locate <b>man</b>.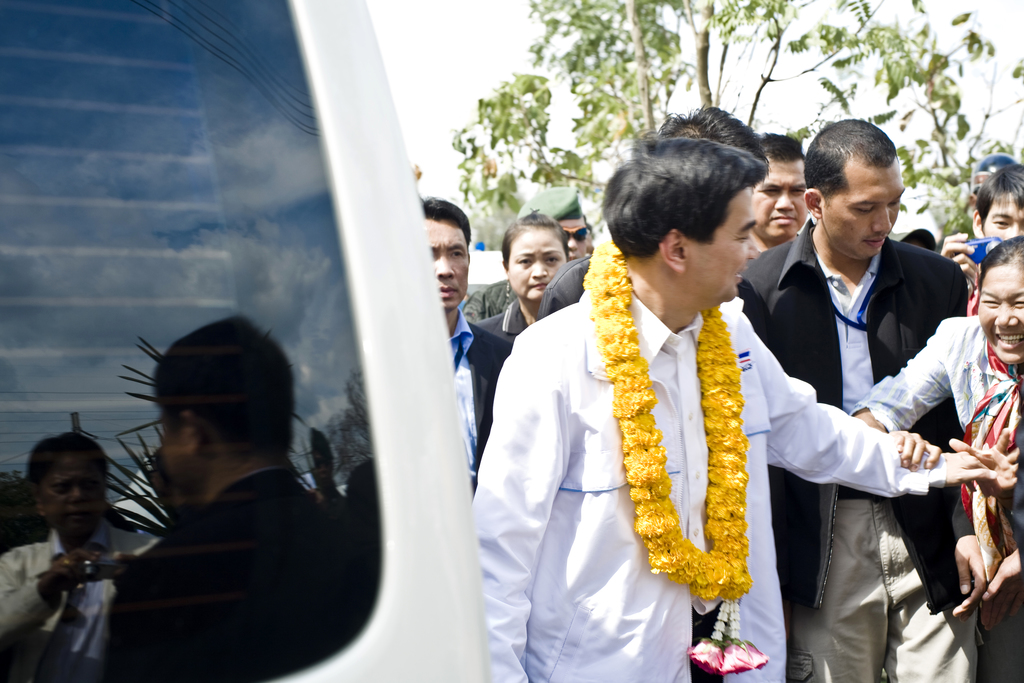
Bounding box: (x1=414, y1=195, x2=513, y2=504).
